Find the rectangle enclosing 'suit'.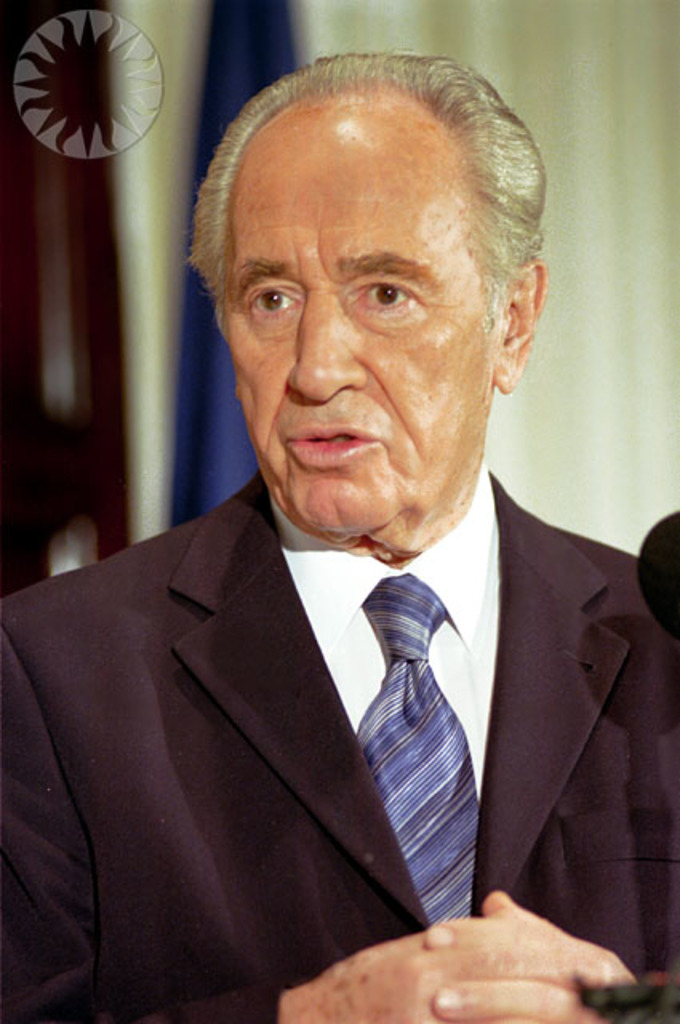
46 214 642 1023.
